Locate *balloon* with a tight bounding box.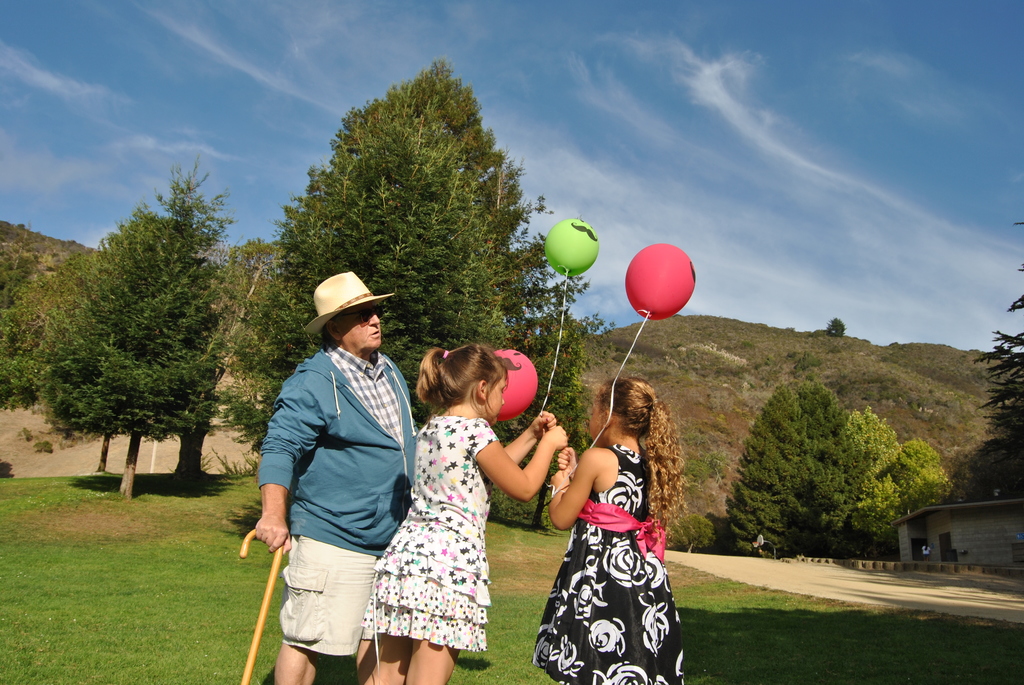
l=625, t=240, r=698, b=323.
